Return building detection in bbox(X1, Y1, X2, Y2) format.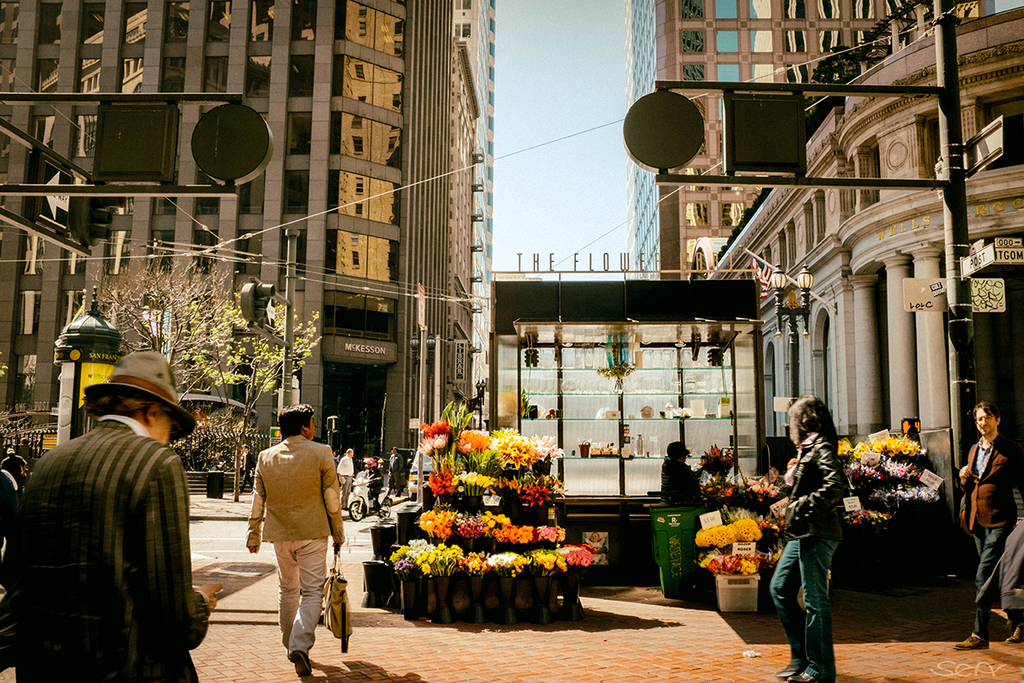
bbox(620, 3, 1023, 584).
